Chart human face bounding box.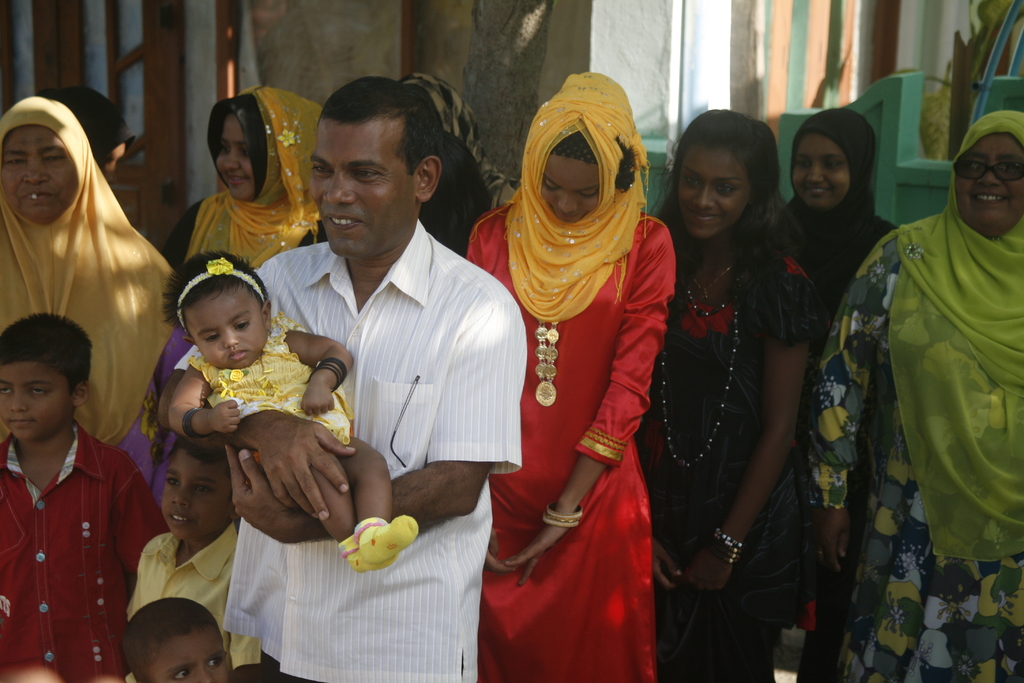
Charted: pyautogui.locateOnScreen(543, 151, 598, 219).
